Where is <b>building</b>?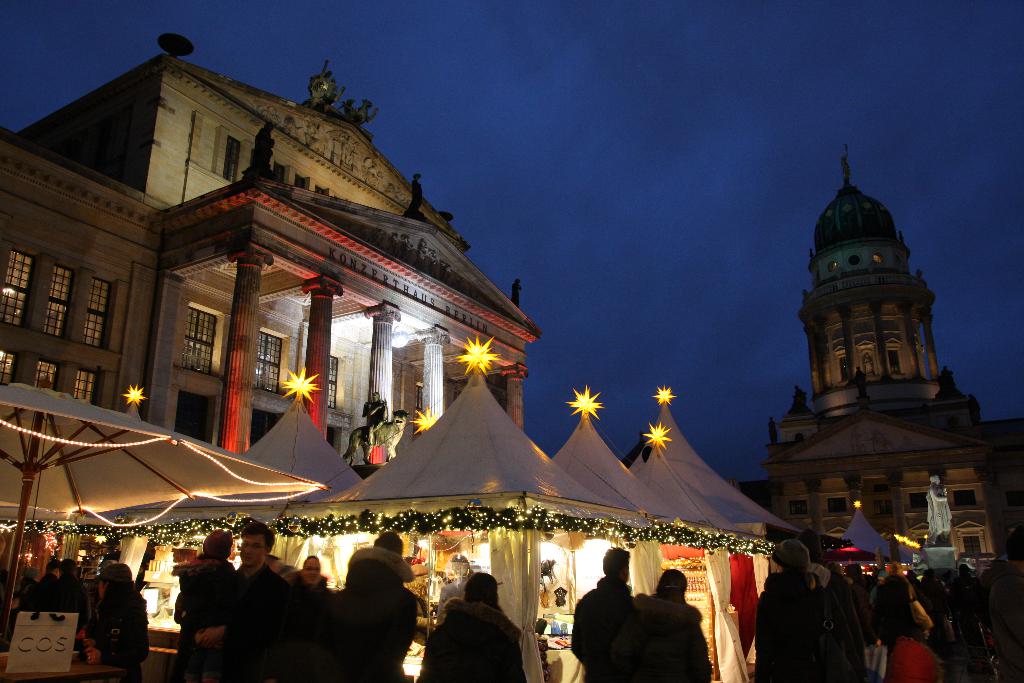
x1=751 y1=137 x2=1002 y2=593.
